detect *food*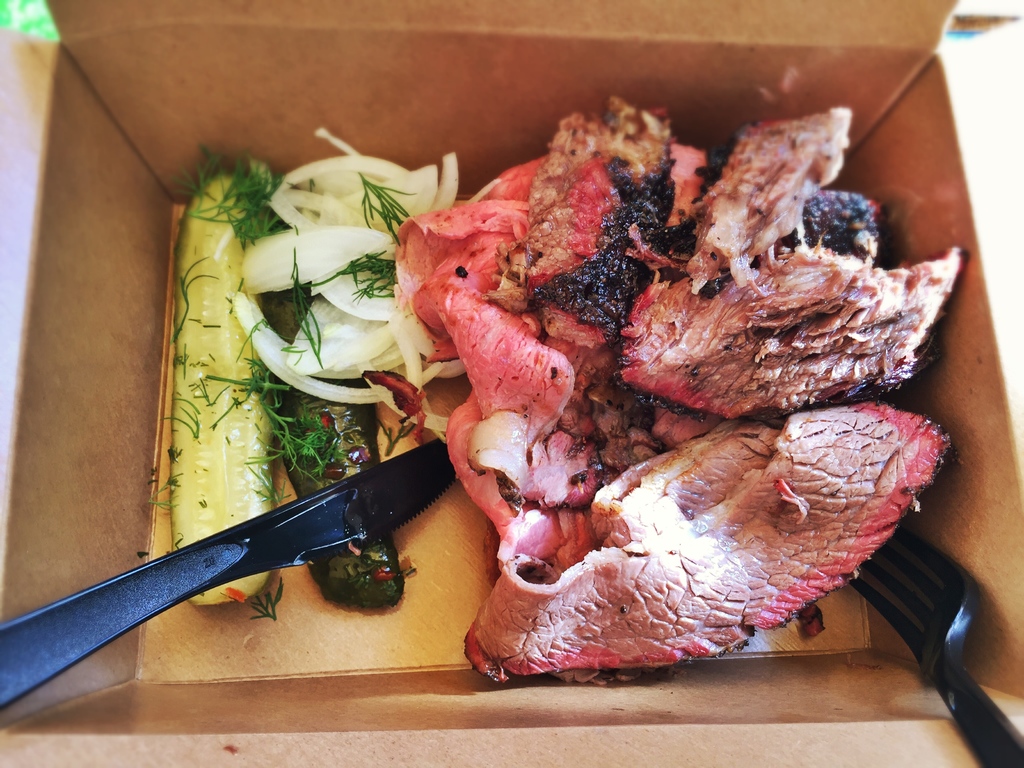
165/140/285/605
